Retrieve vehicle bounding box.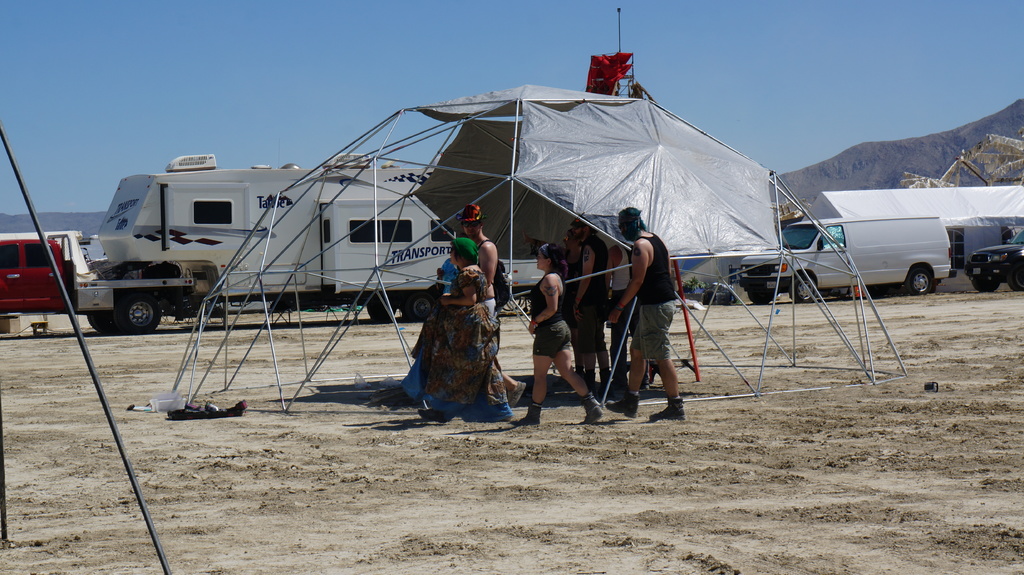
Bounding box: 964, 226, 1023, 295.
